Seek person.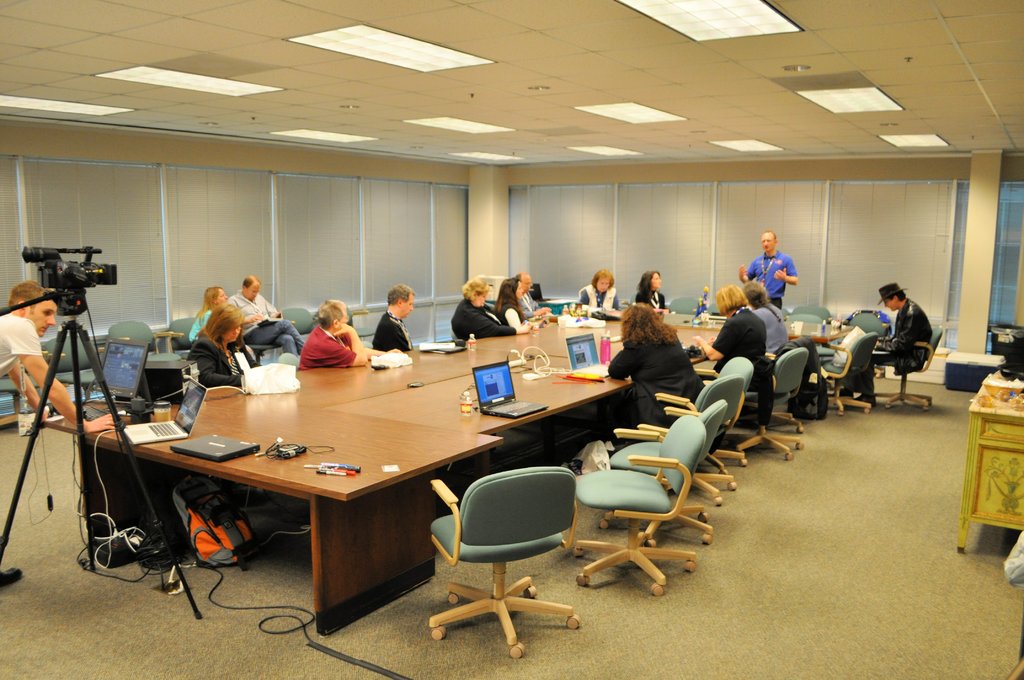
detection(688, 282, 771, 384).
